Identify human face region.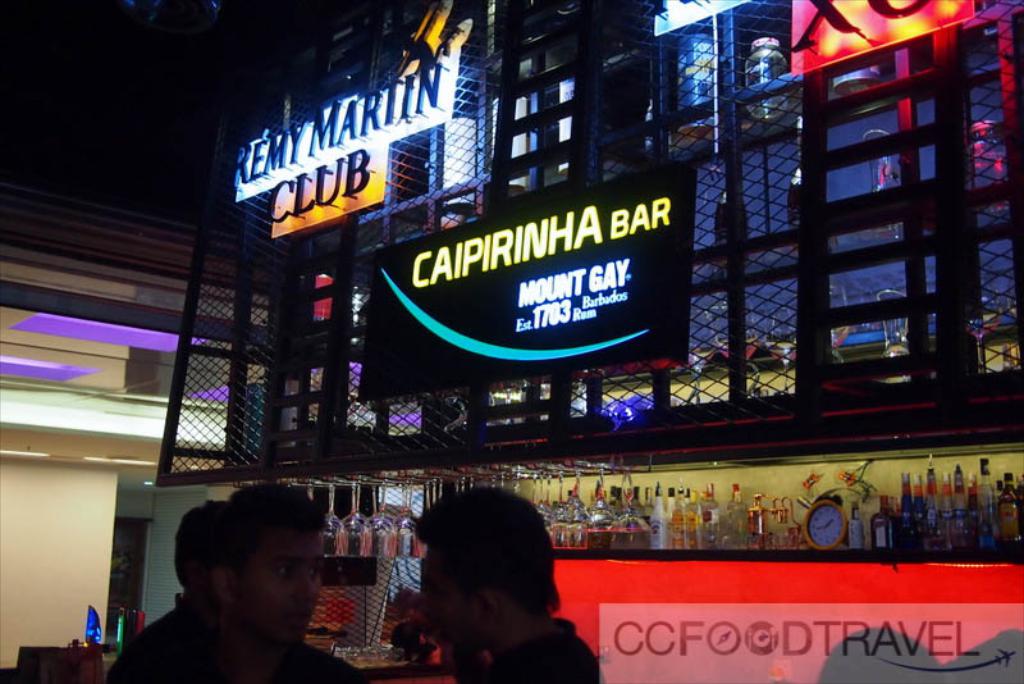
Region: region(236, 530, 323, 642).
